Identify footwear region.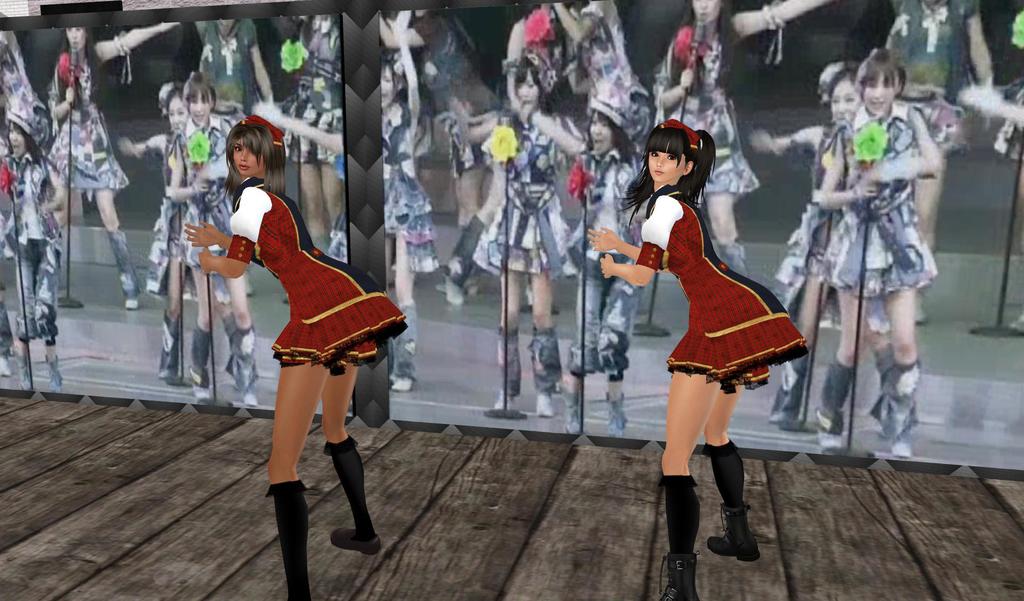
Region: bbox=(333, 531, 390, 550).
